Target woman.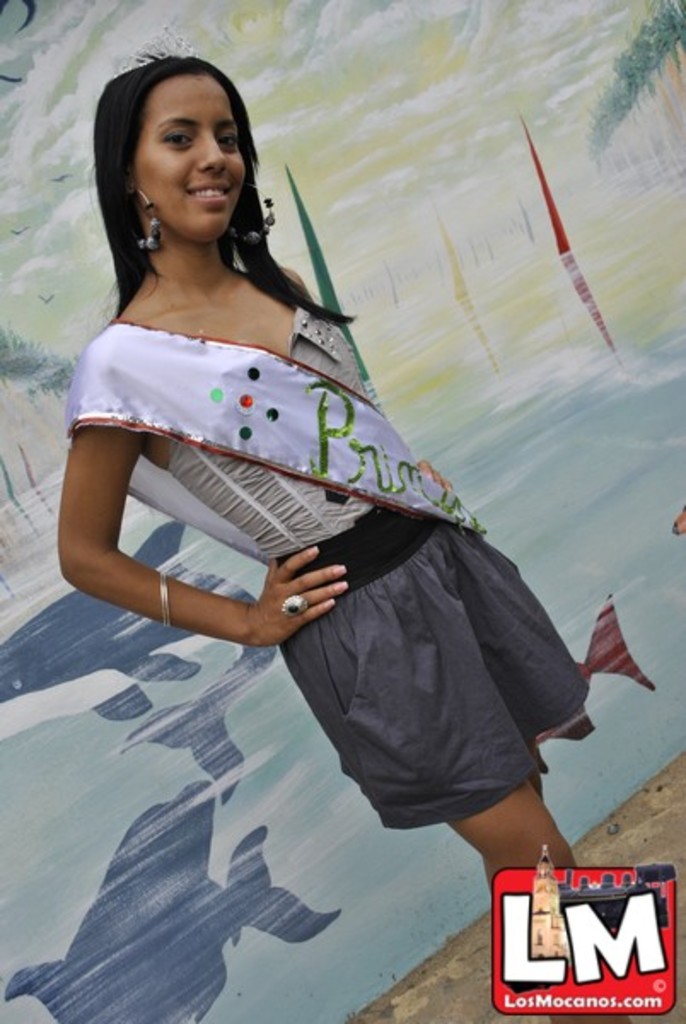
Target region: rect(44, 90, 618, 923).
